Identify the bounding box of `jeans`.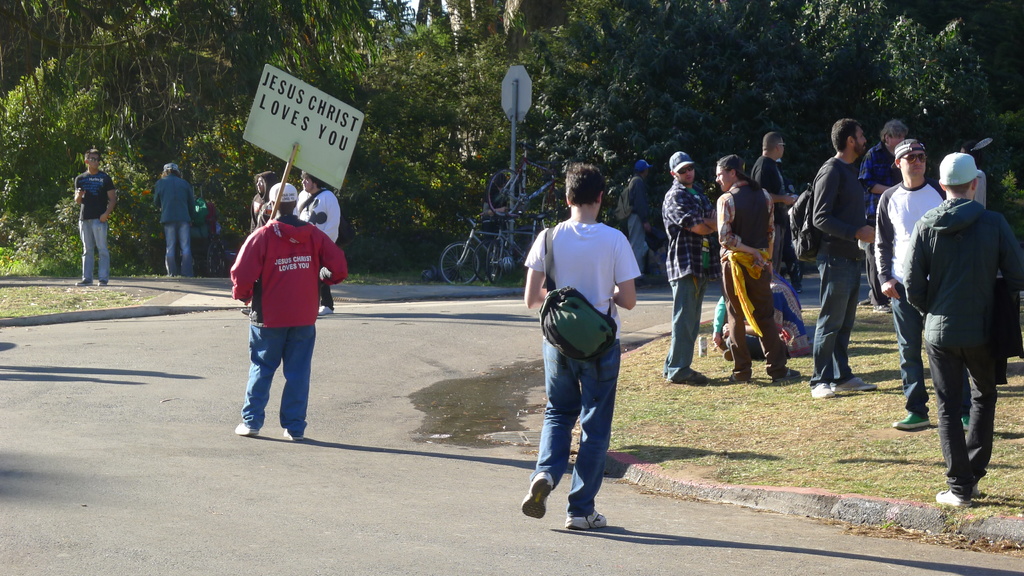
[x1=159, y1=221, x2=194, y2=277].
